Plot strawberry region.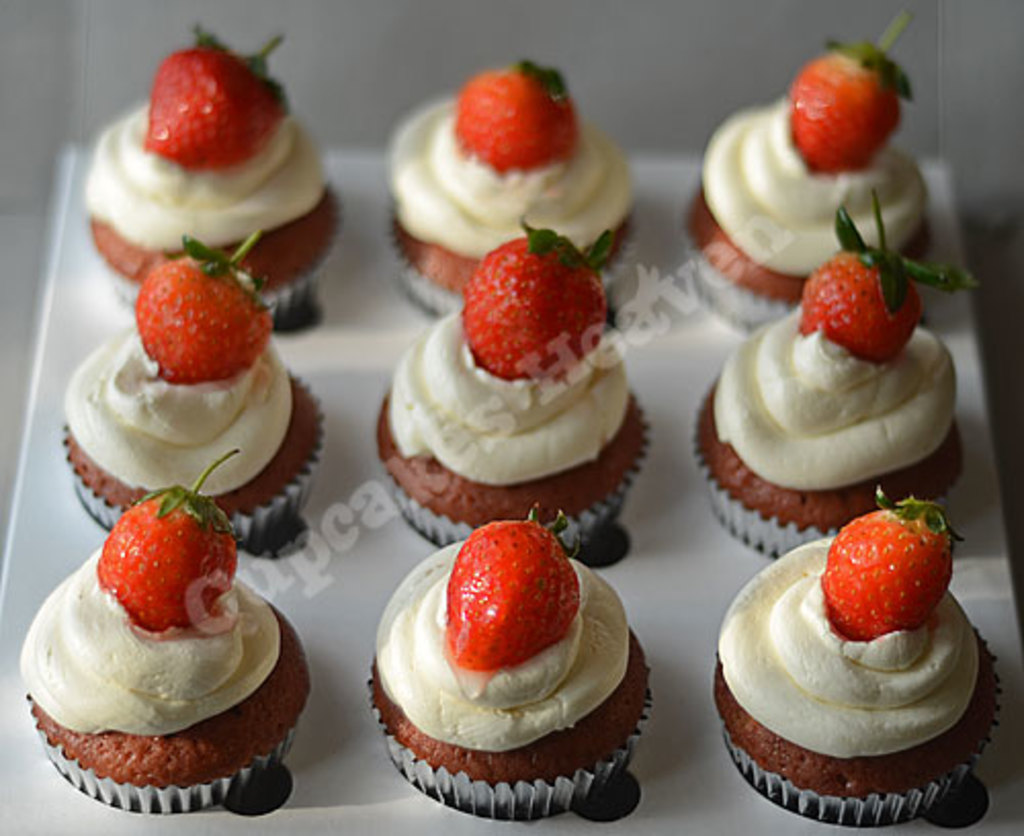
Plotted at detection(141, 25, 291, 174).
